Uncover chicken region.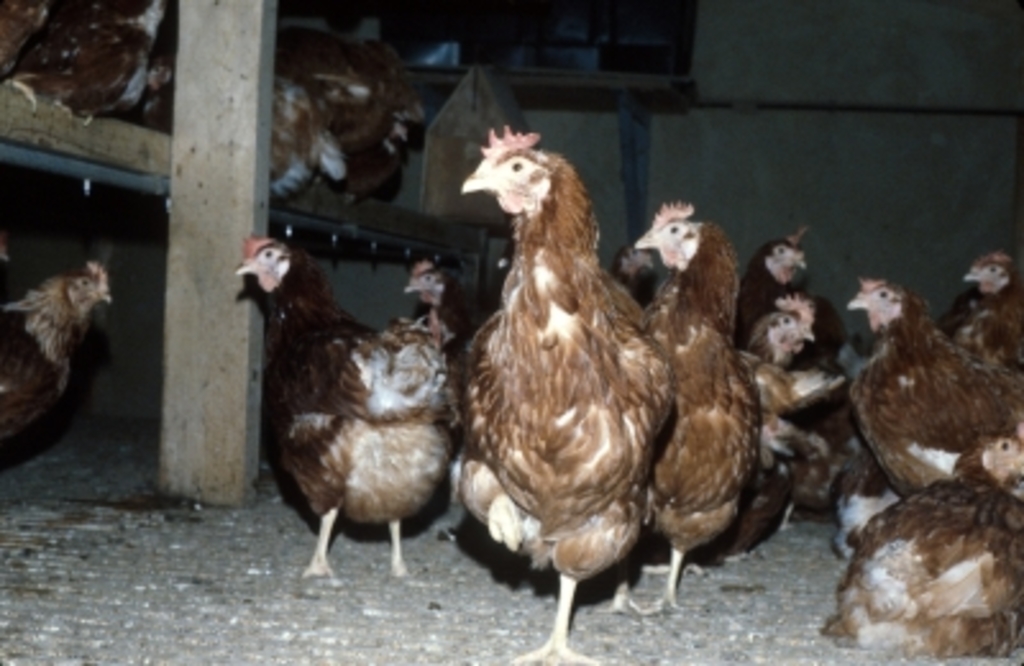
Uncovered: (x1=0, y1=261, x2=110, y2=438).
